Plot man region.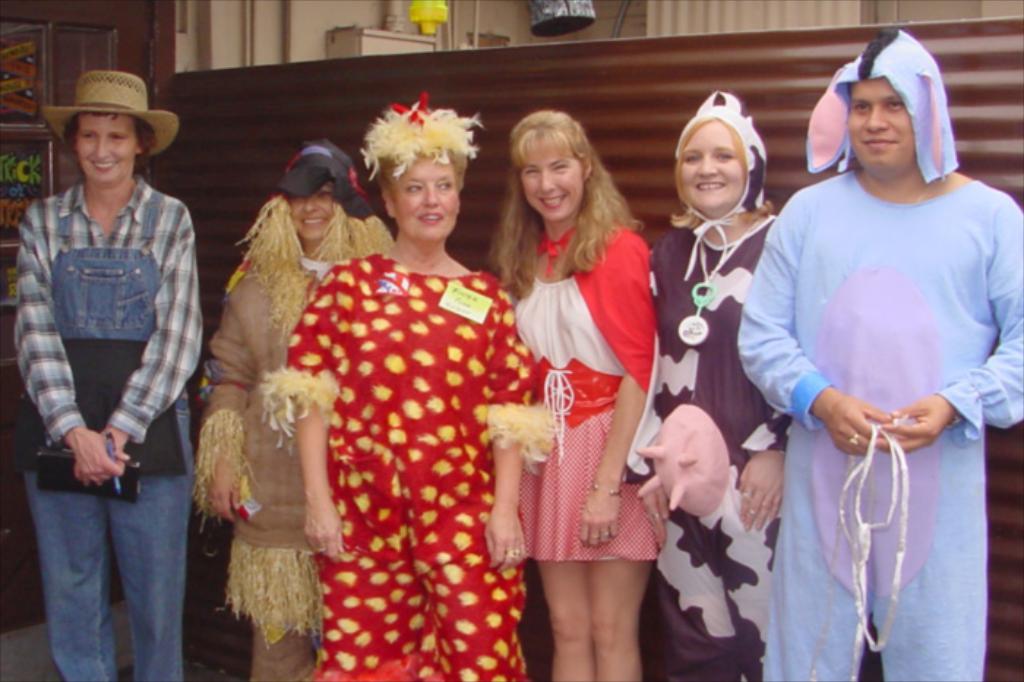
Plotted at 737 31 1008 672.
